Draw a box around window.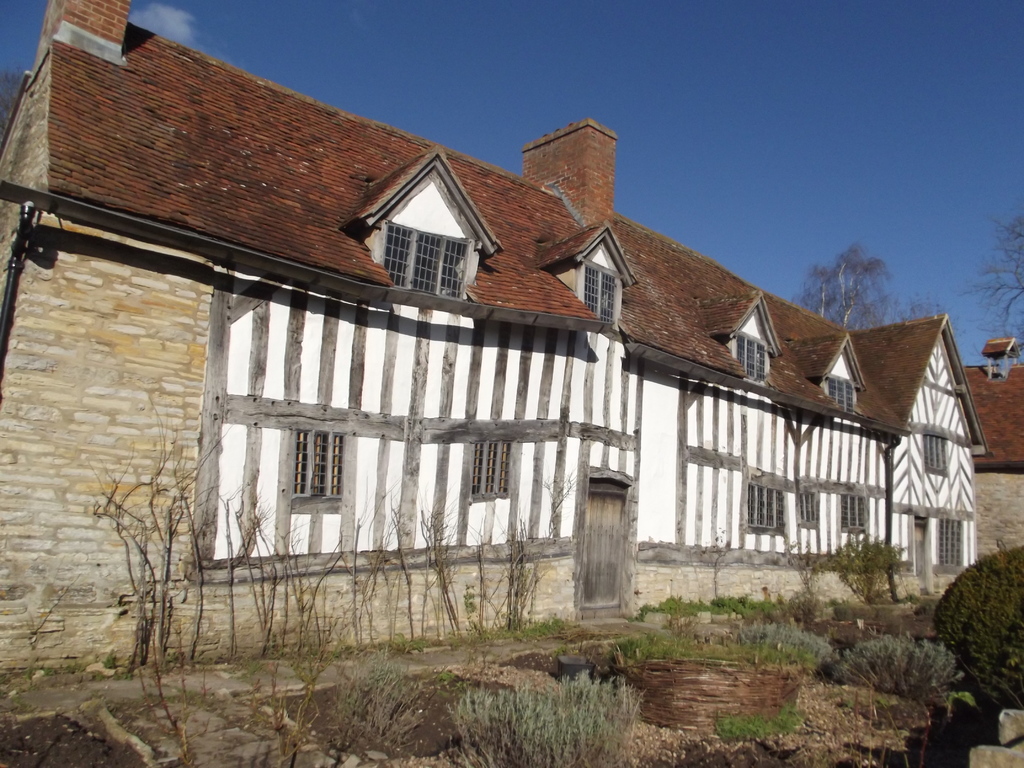
{"x1": 940, "y1": 518, "x2": 967, "y2": 569}.
